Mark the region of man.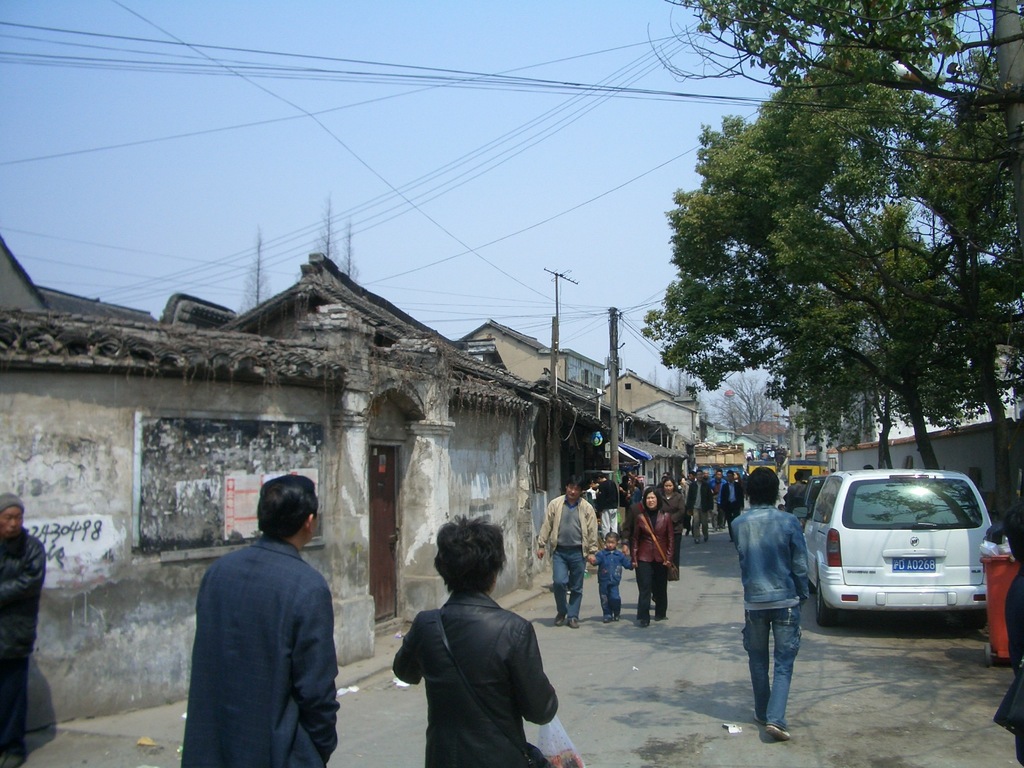
Region: [689,470,716,548].
